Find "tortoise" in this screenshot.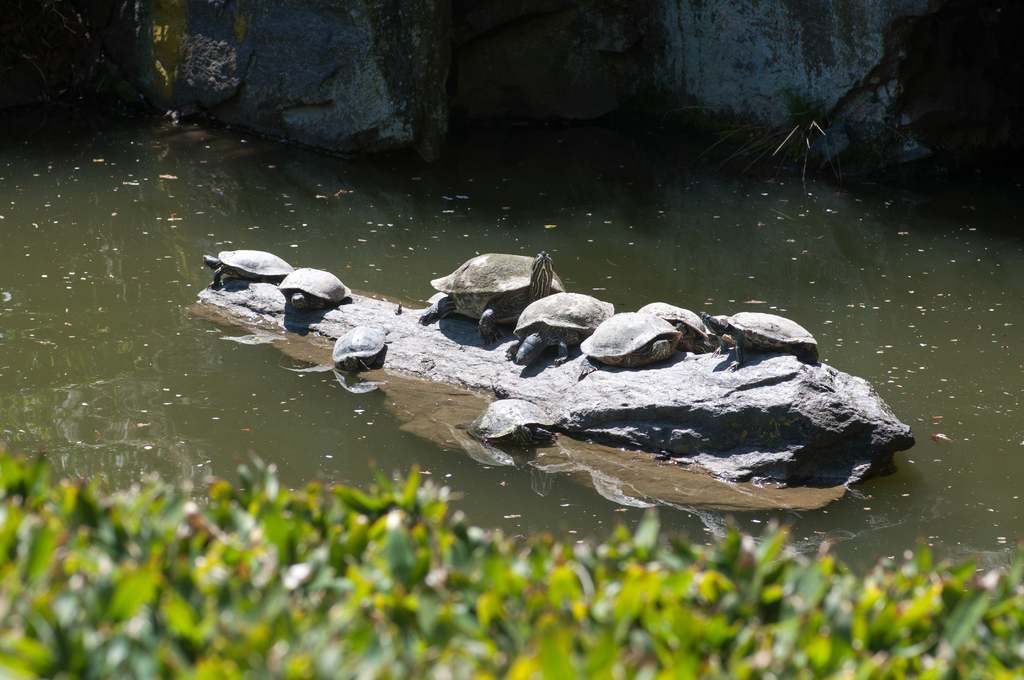
The bounding box for "tortoise" is bbox(465, 394, 554, 449).
